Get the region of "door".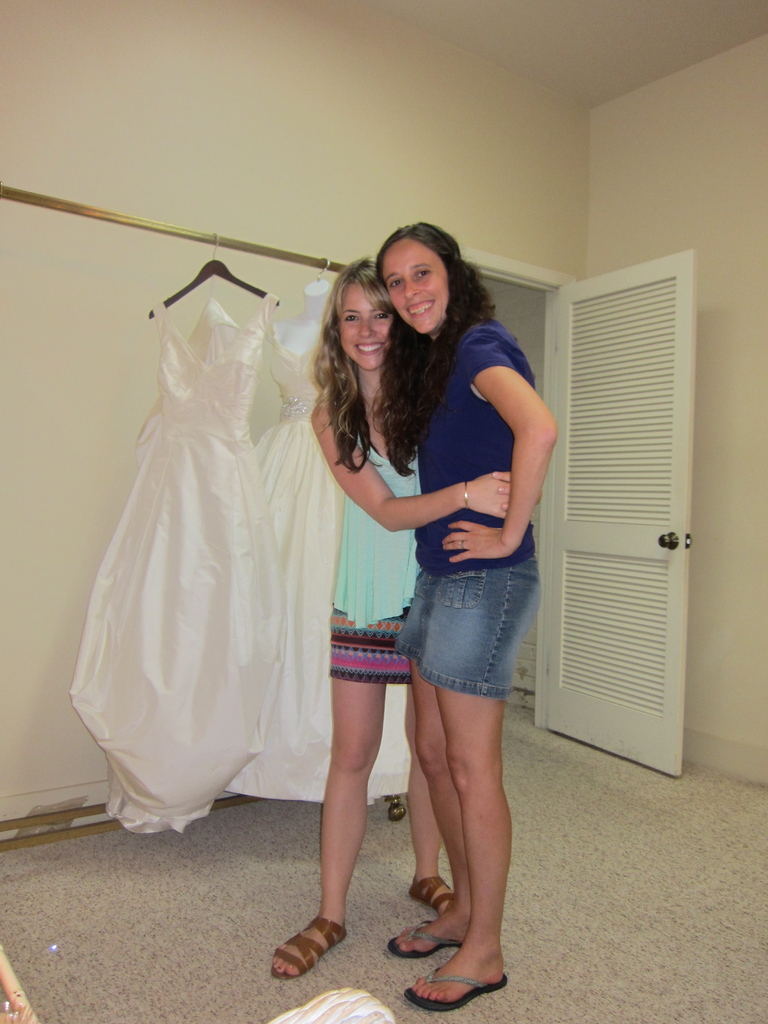
(left=556, top=227, right=707, bottom=793).
